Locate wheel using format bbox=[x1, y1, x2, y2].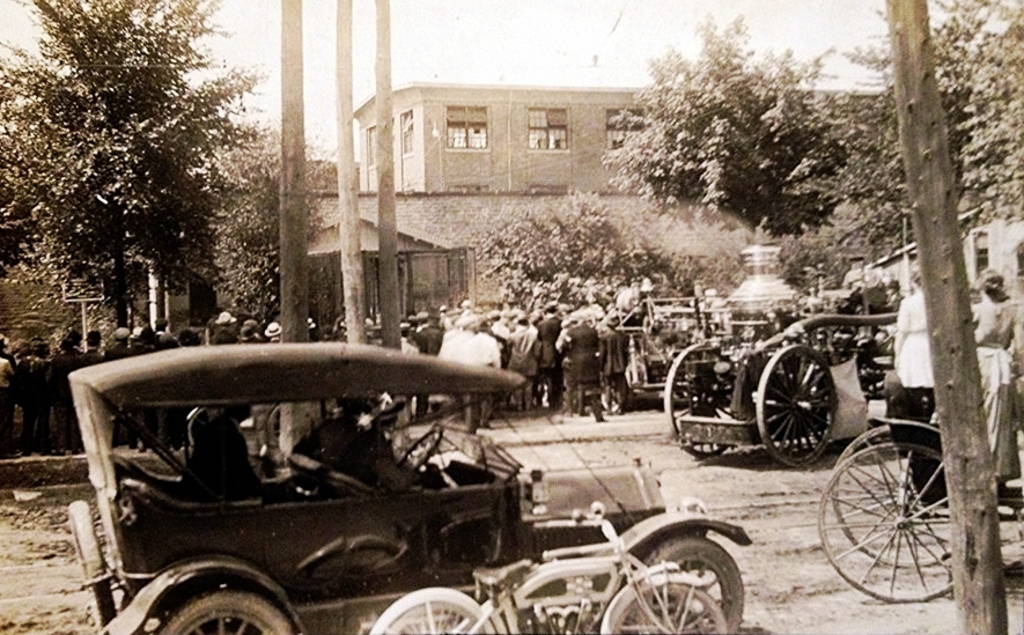
bbox=[756, 344, 839, 464].
